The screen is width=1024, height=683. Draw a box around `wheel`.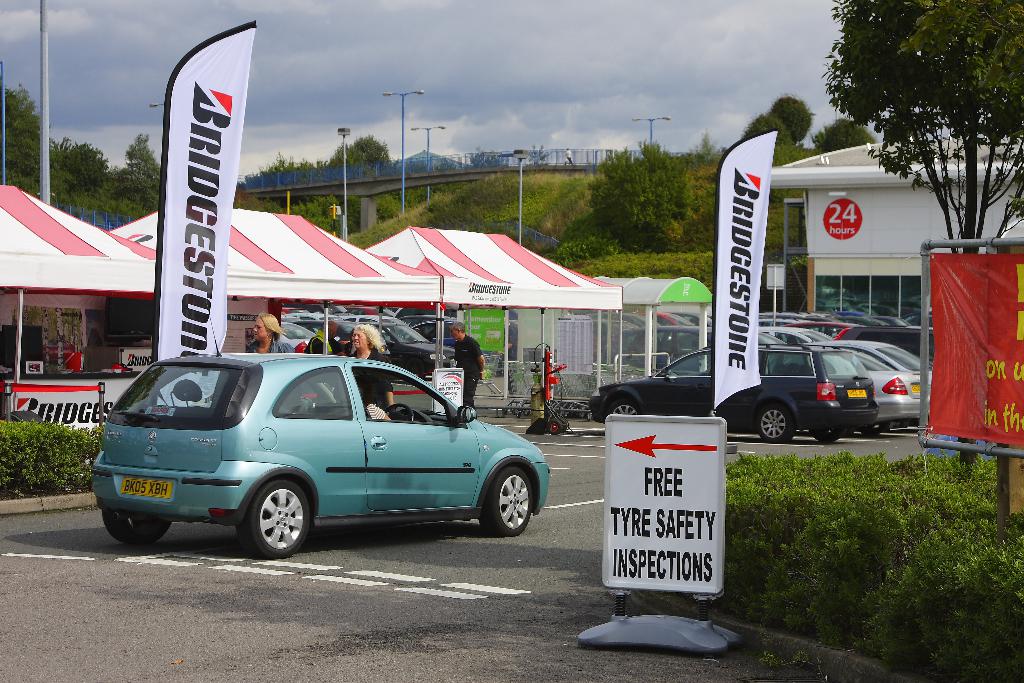
region(1, 411, 45, 421).
